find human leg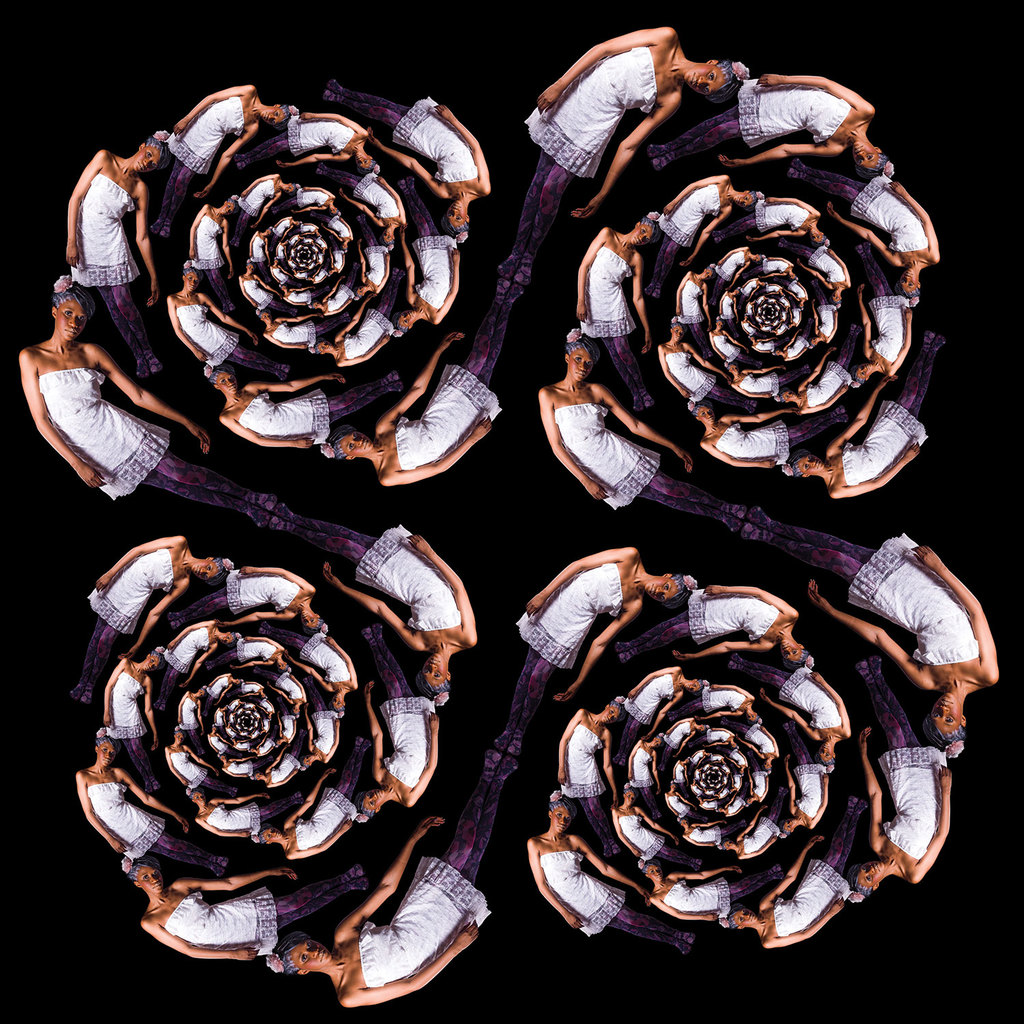
rect(270, 502, 375, 563)
